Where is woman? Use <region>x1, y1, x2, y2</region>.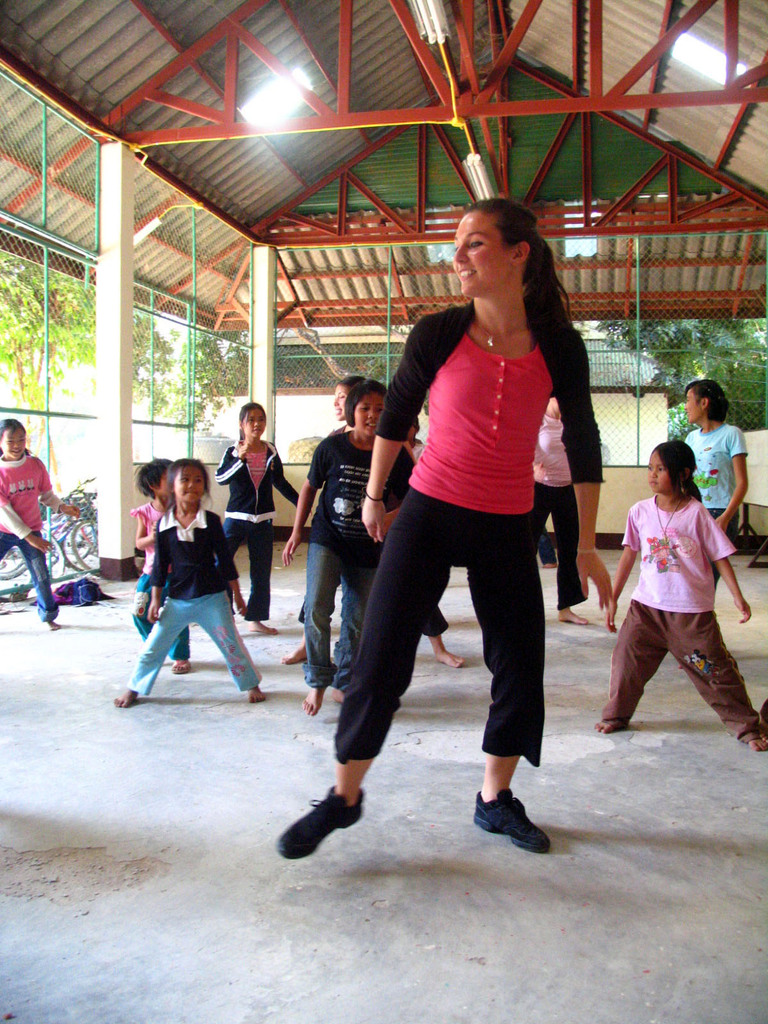
<region>524, 385, 595, 626</region>.
